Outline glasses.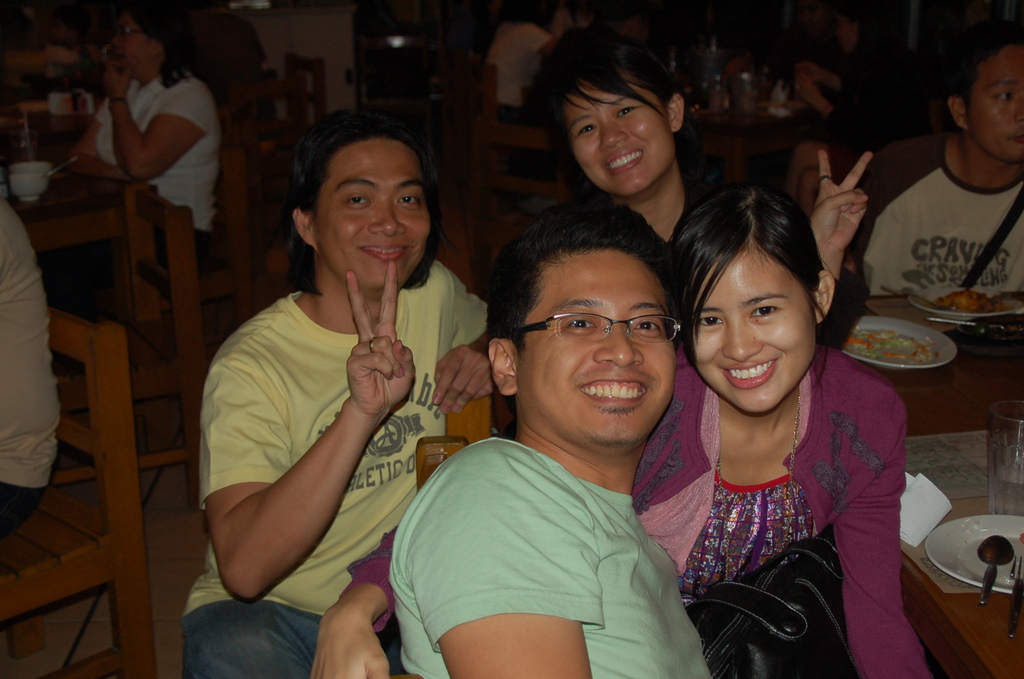
Outline: pyautogui.locateOnScreen(518, 313, 681, 347).
